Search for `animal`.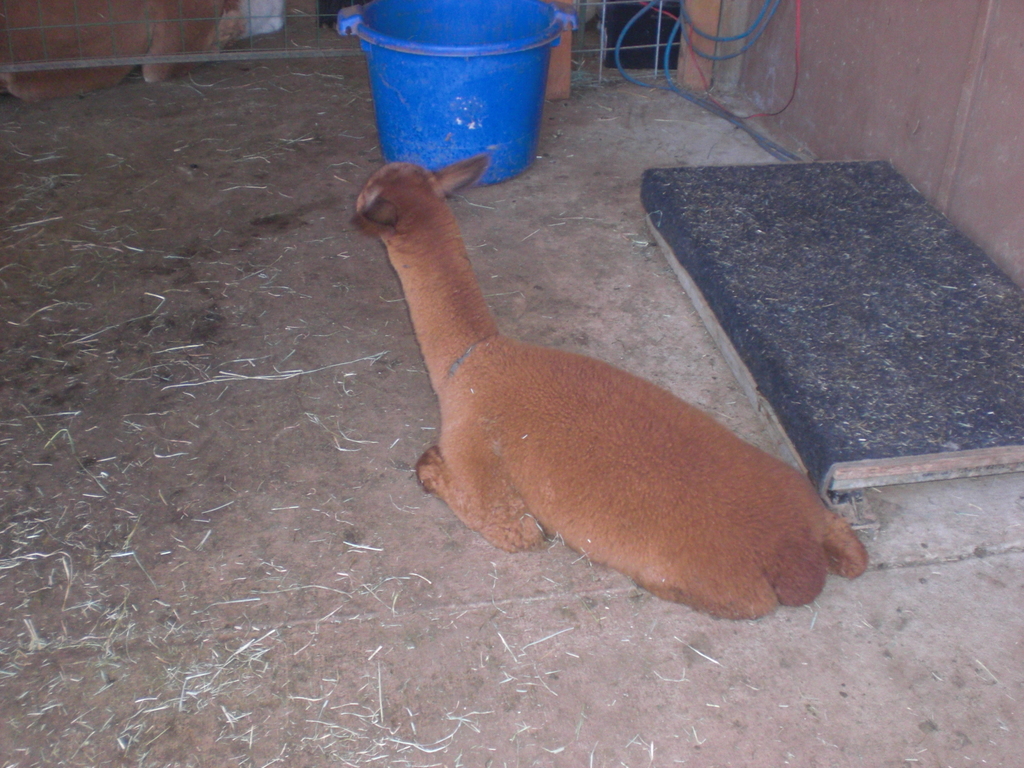
Found at box(350, 150, 871, 618).
